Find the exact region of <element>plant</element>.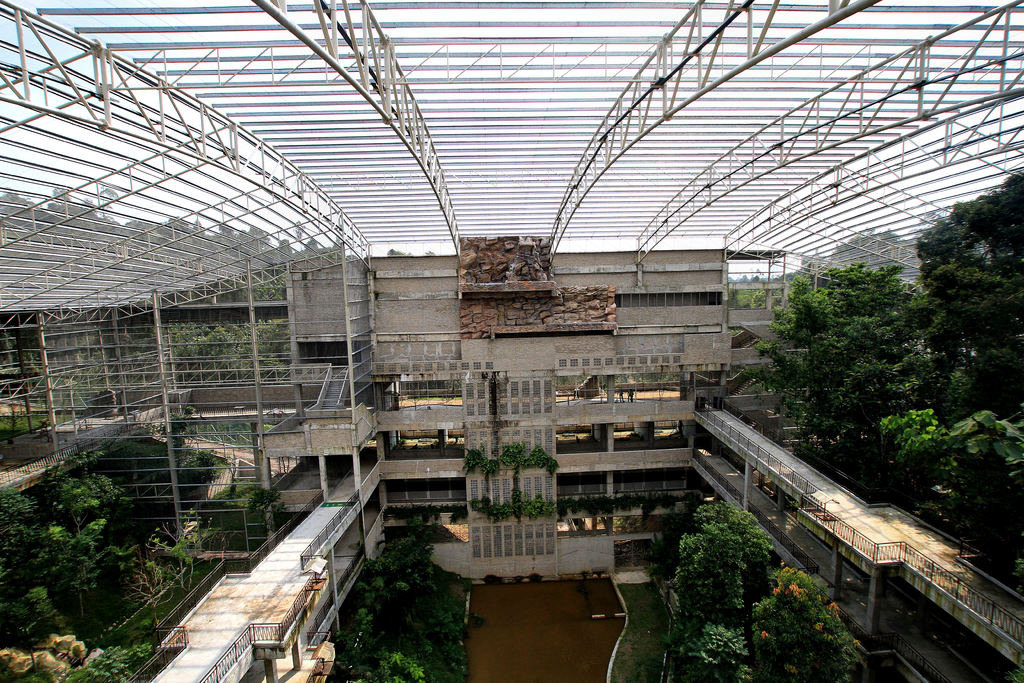
Exact region: detection(461, 450, 492, 473).
